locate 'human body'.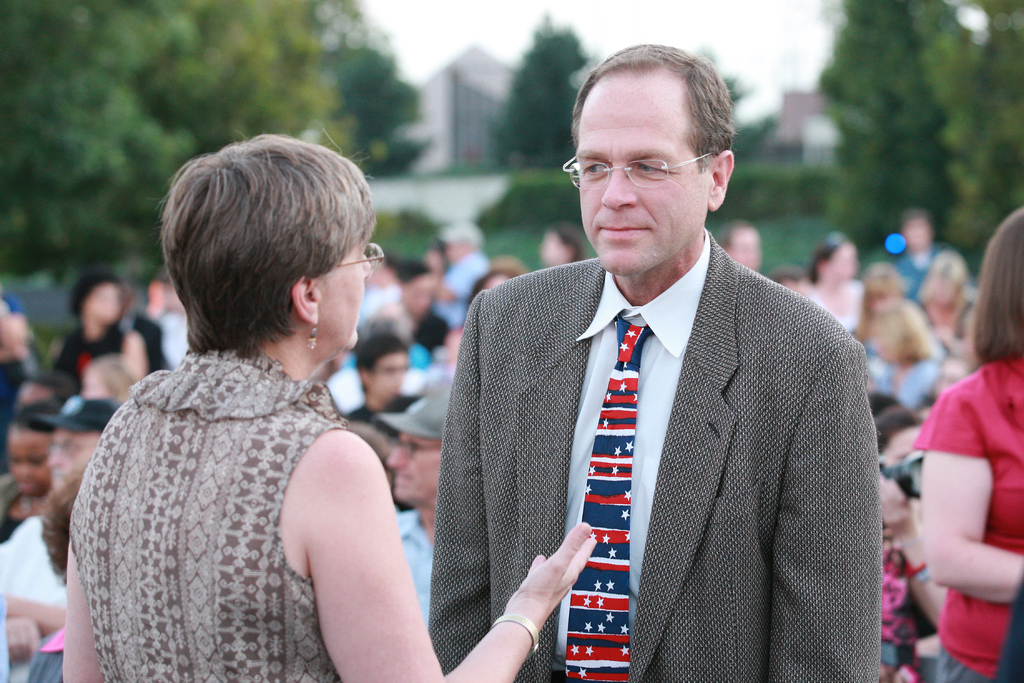
Bounding box: x1=121, y1=274, x2=166, y2=374.
